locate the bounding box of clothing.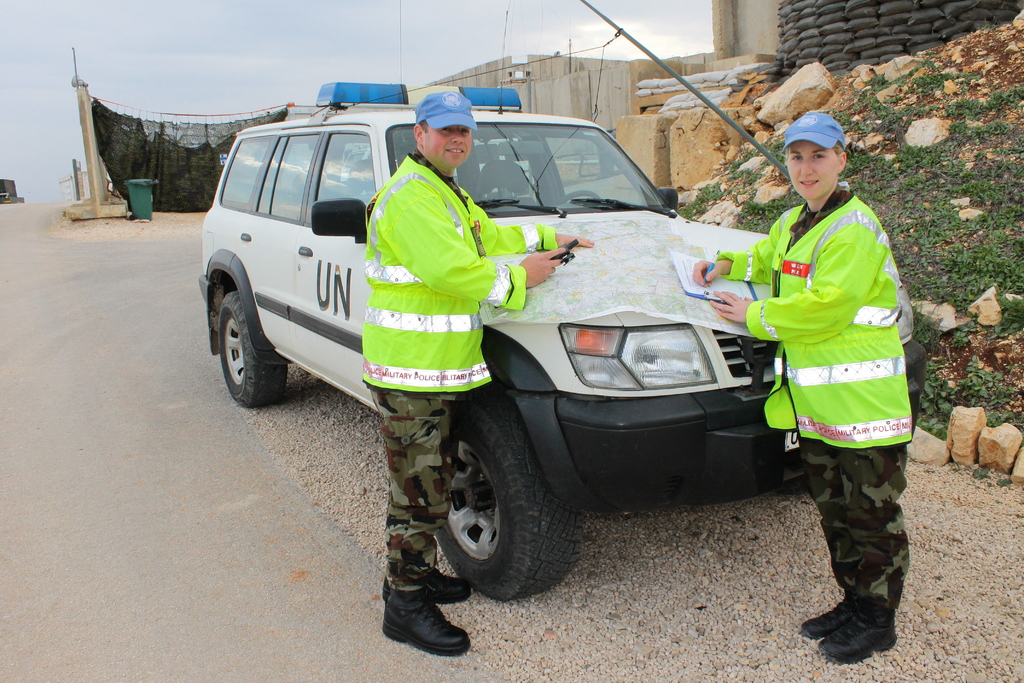
Bounding box: (x1=362, y1=150, x2=557, y2=595).
